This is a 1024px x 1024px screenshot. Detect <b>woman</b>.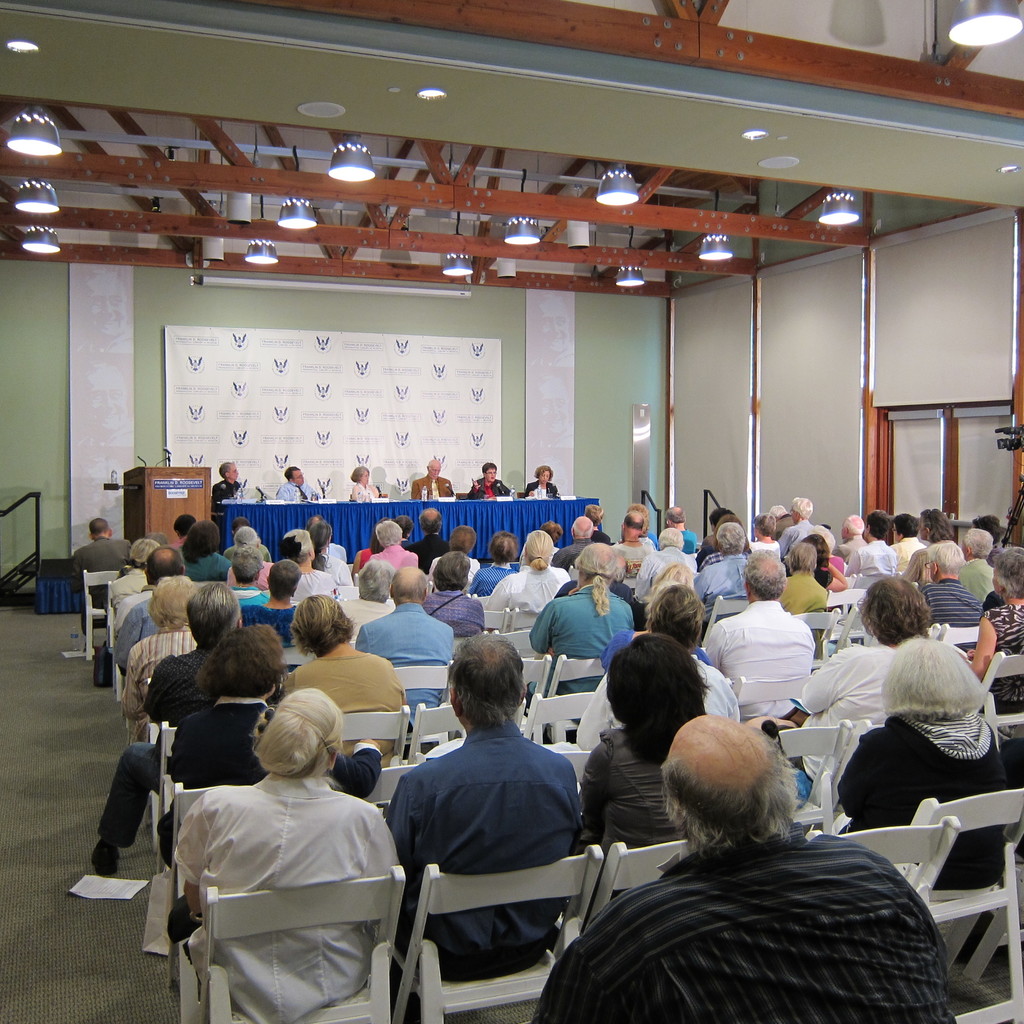
bbox=[523, 534, 630, 694].
